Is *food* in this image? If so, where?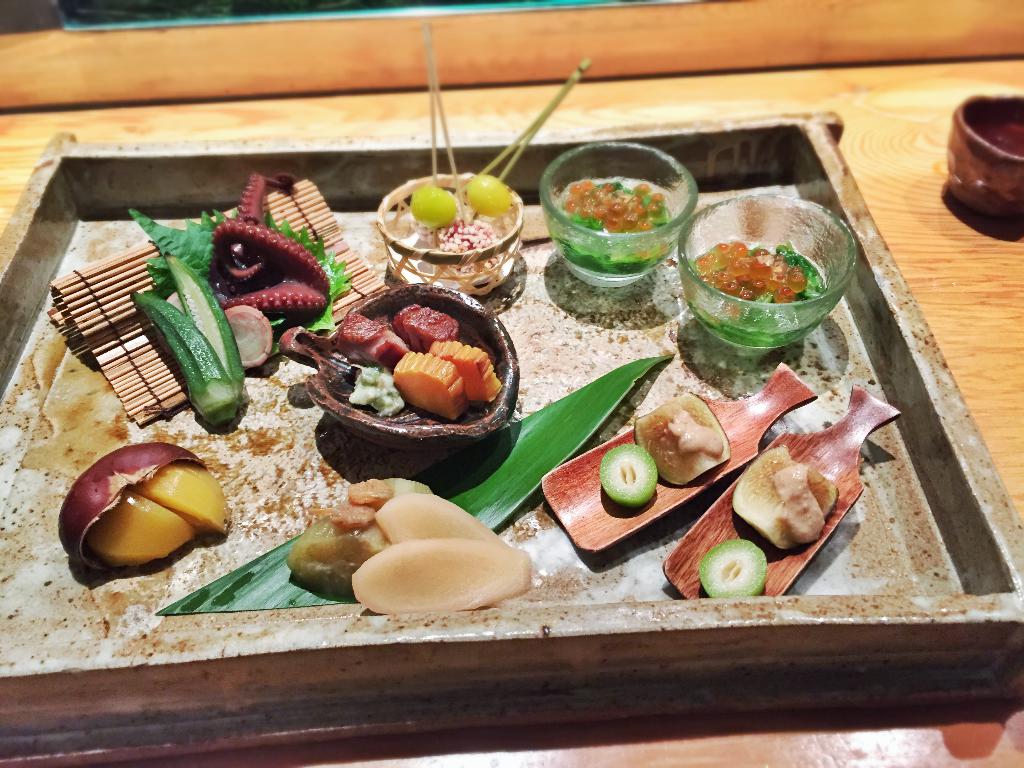
Yes, at bbox=(408, 173, 513, 274).
